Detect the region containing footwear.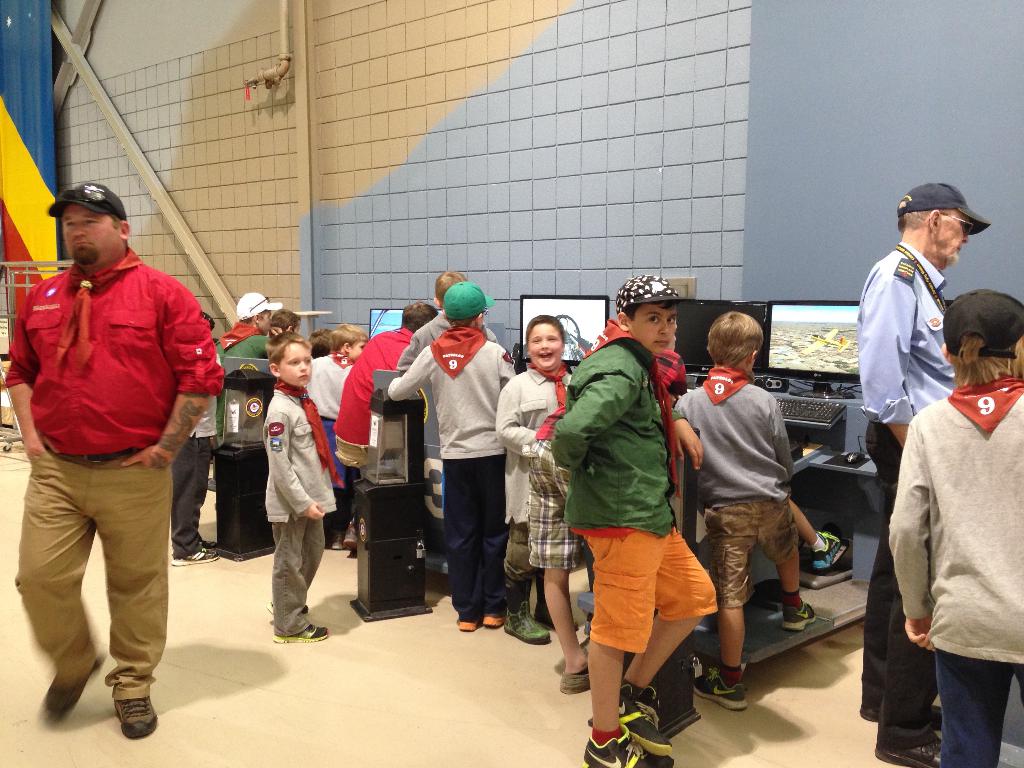
(x1=328, y1=528, x2=346, y2=552).
